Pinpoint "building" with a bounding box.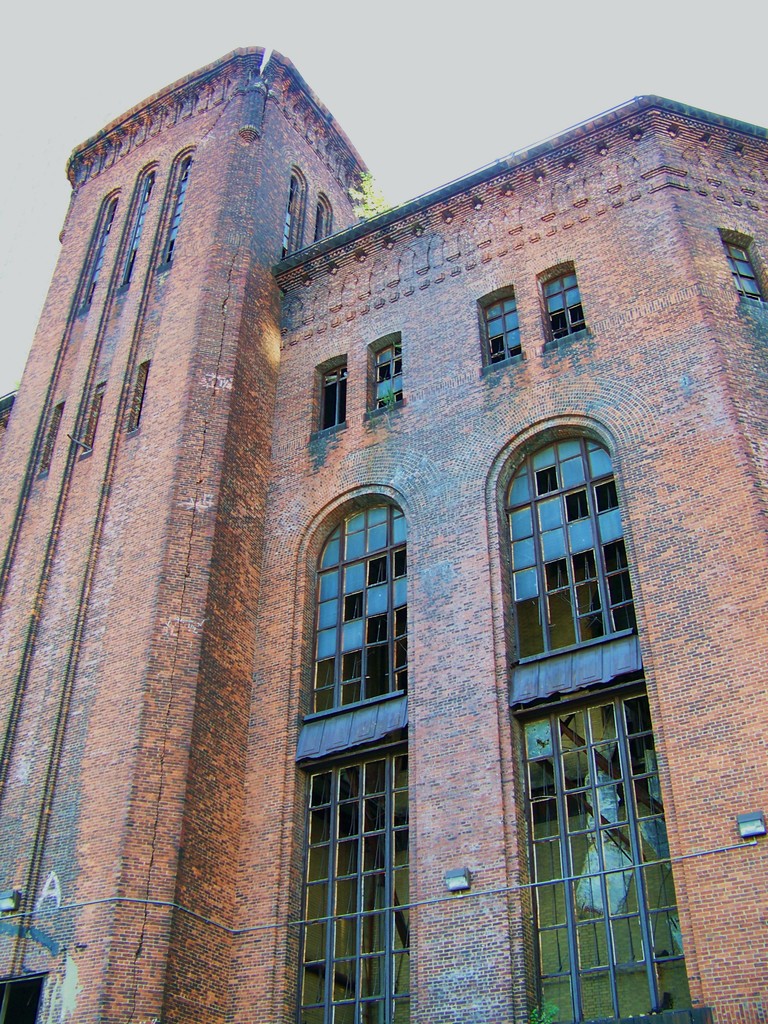
{"left": 0, "top": 42, "right": 767, "bottom": 1023}.
